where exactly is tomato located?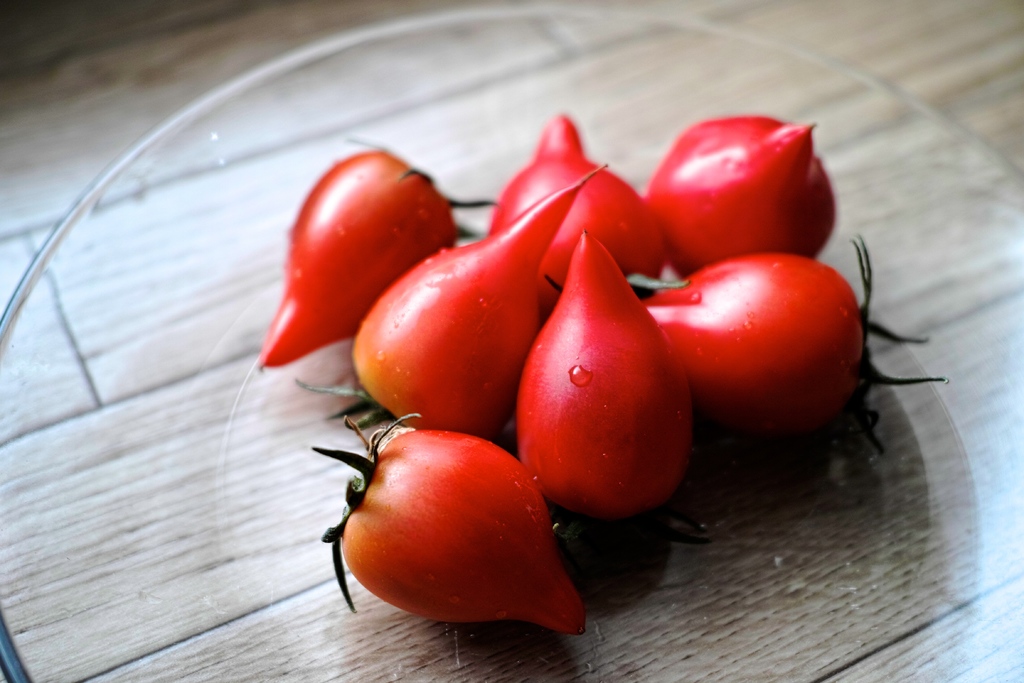
Its bounding box is box(335, 417, 575, 634).
